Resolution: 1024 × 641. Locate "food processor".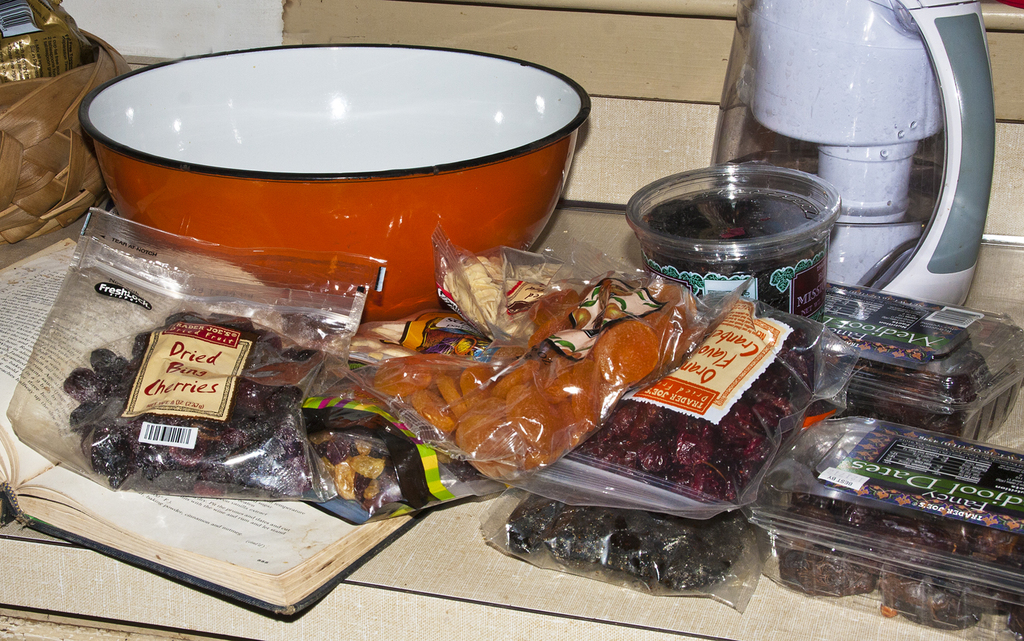
710,0,1004,312.
